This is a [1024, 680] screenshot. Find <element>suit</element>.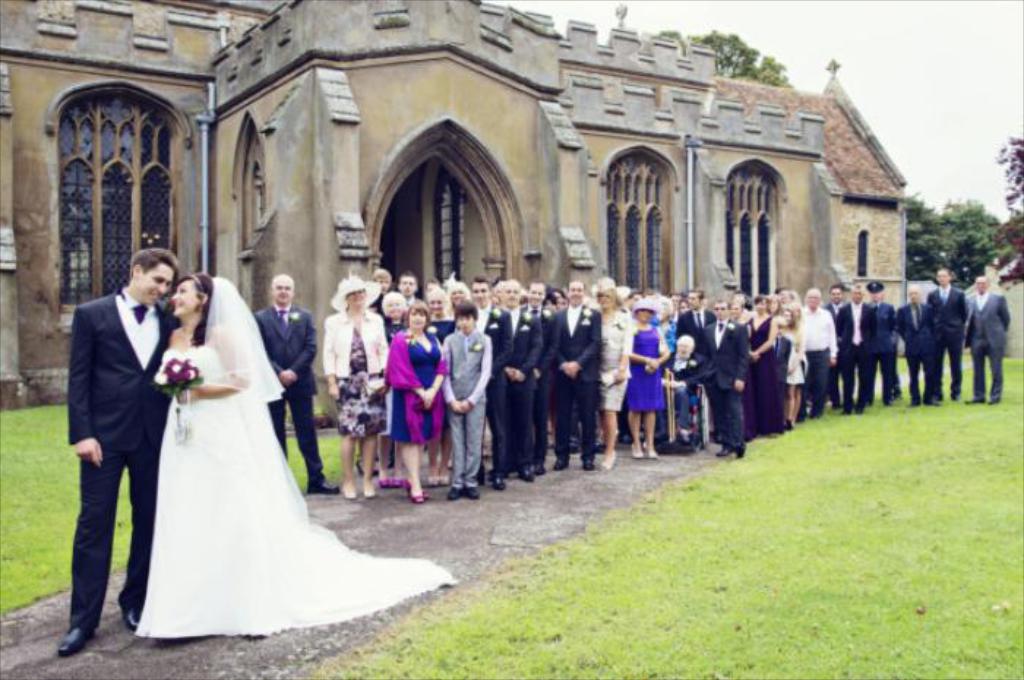
Bounding box: x1=968 y1=291 x2=1006 y2=393.
